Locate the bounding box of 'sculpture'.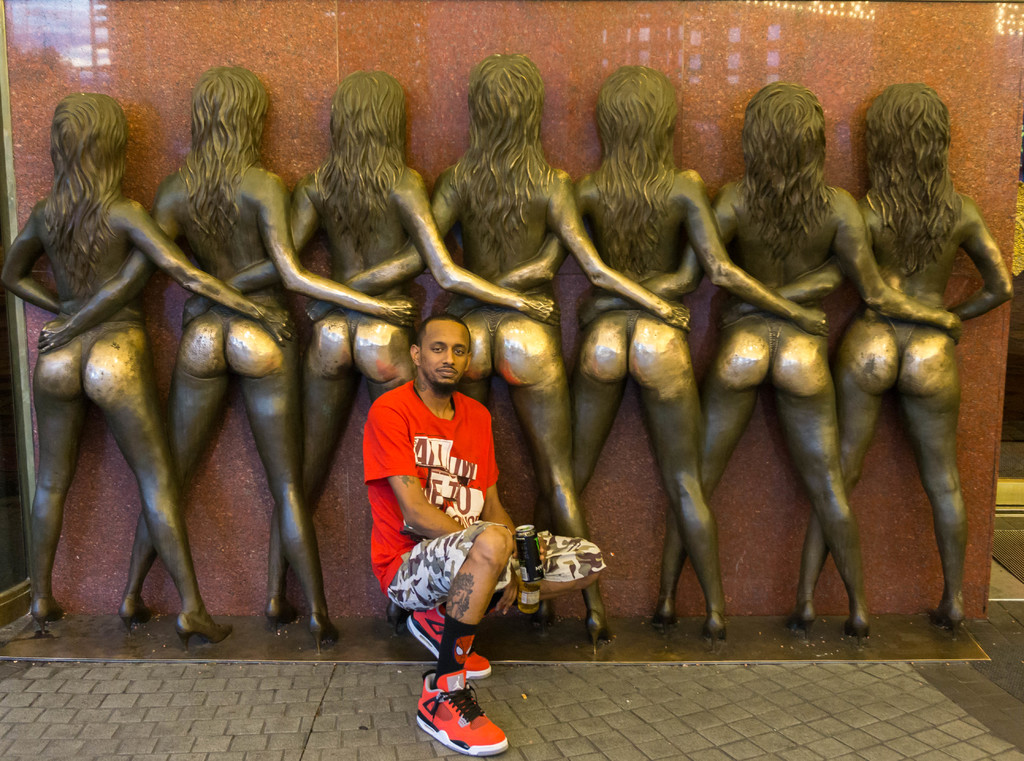
Bounding box: left=179, top=66, right=558, bottom=639.
